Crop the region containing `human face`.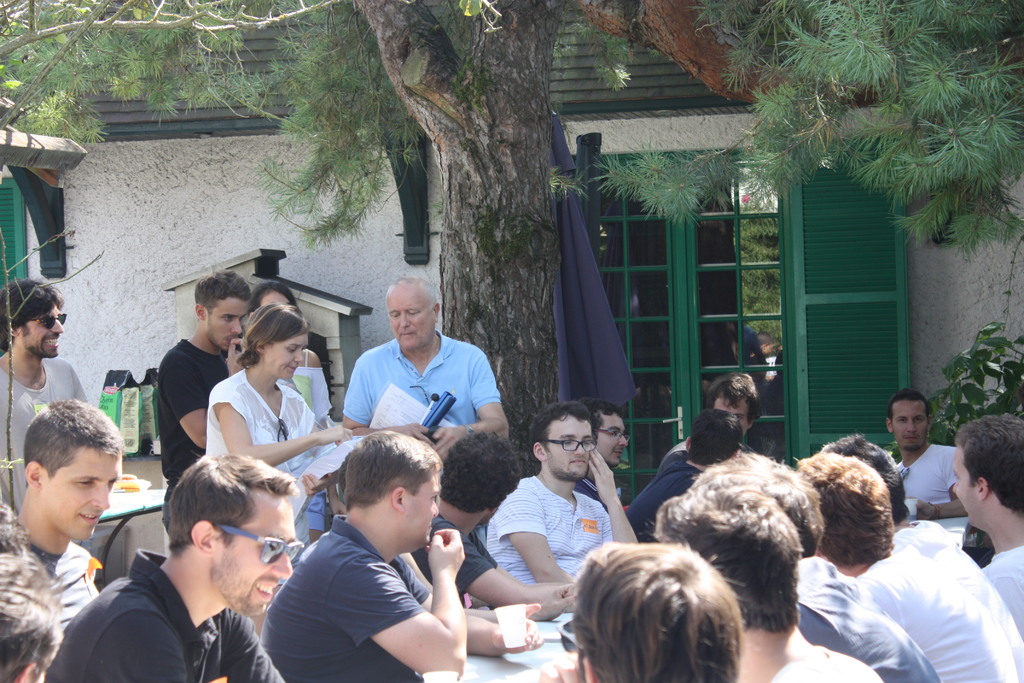
Crop region: 951 444 979 522.
